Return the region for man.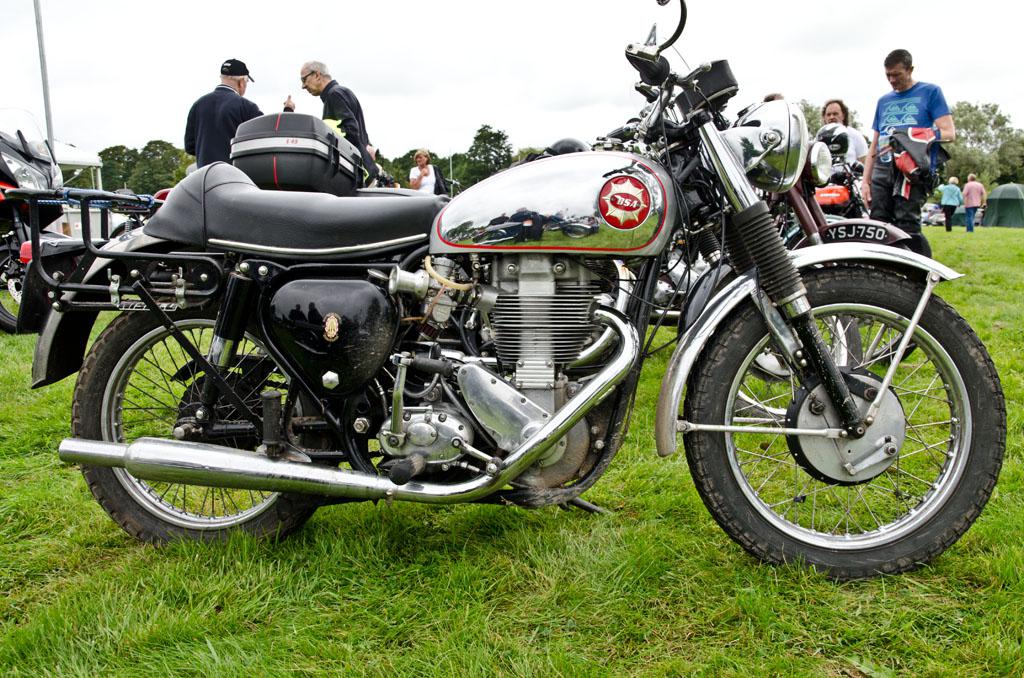
<box>959,171,987,233</box>.
